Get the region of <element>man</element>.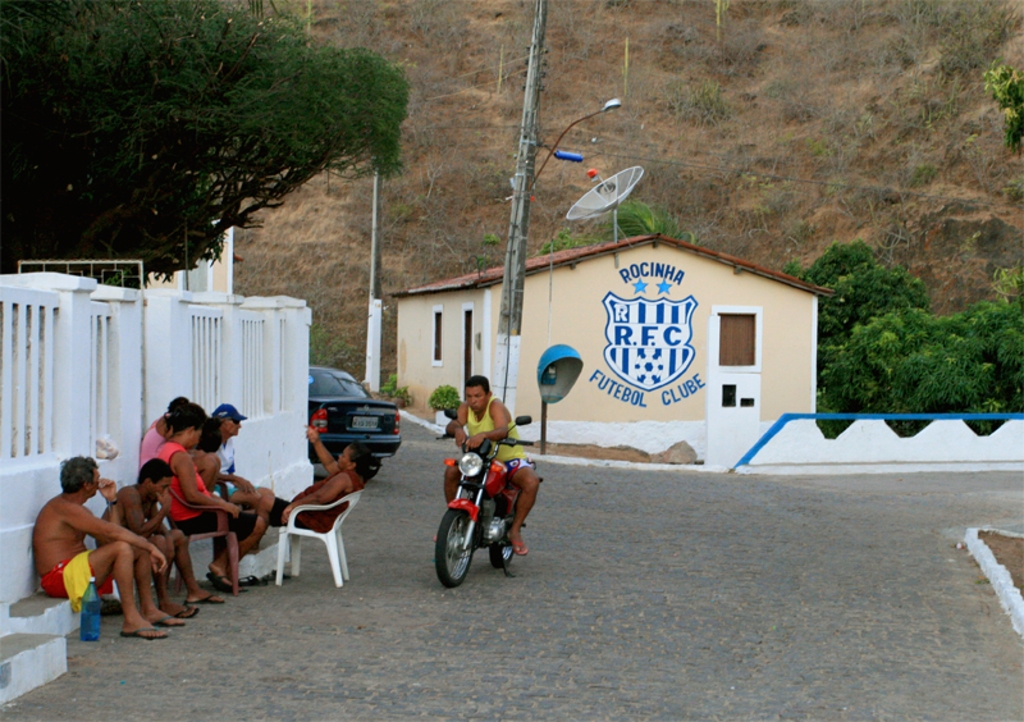
l=151, t=407, r=253, b=598.
